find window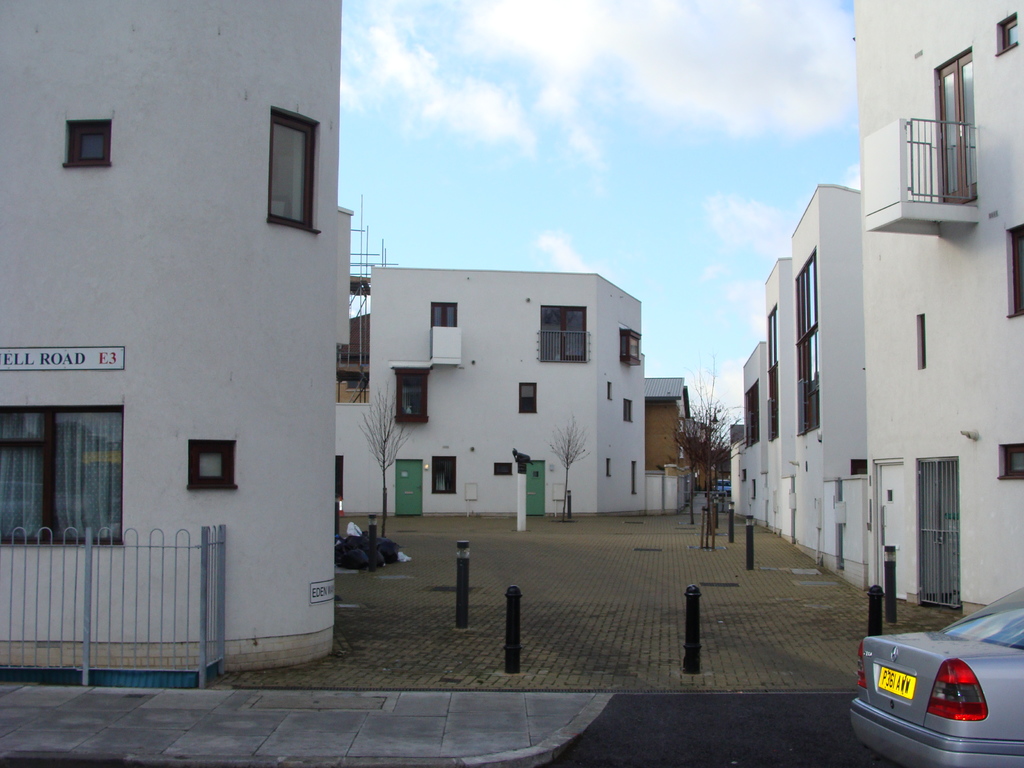
bbox(766, 300, 779, 446)
